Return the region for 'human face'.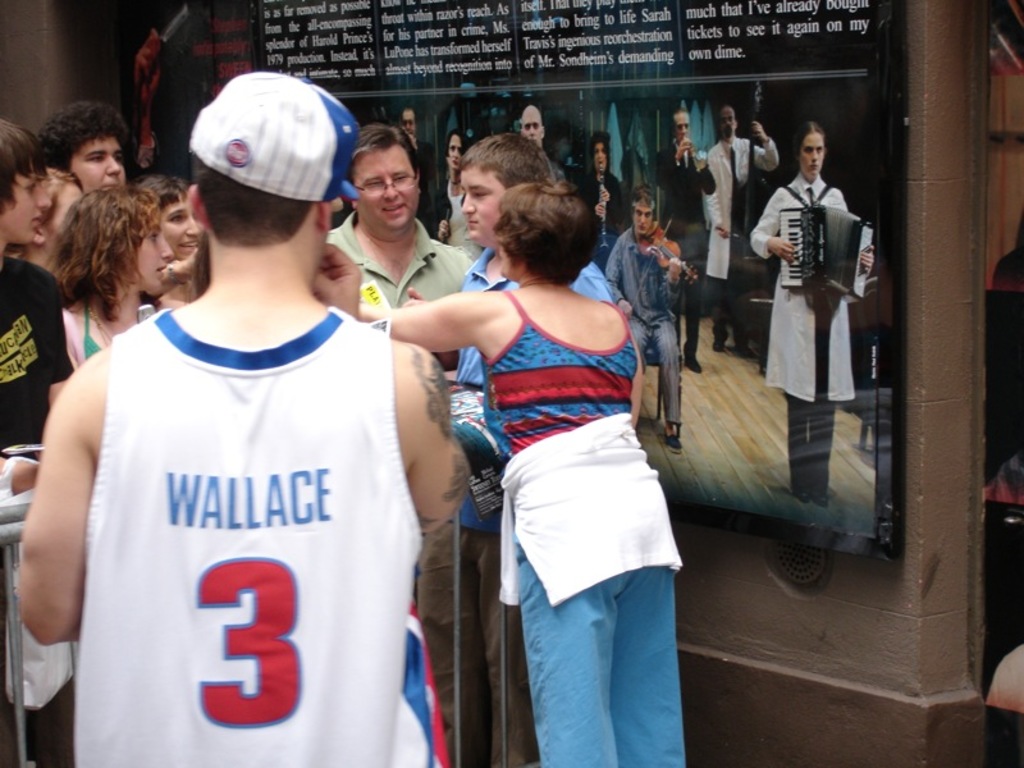
[left=595, top=146, right=607, bottom=173].
